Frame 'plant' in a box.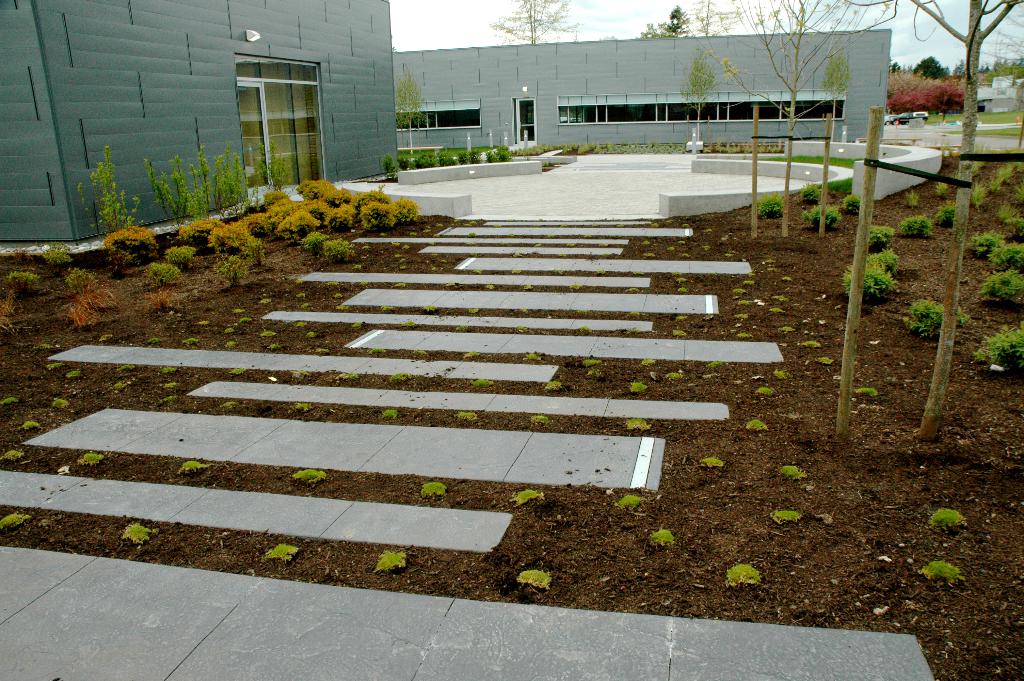
region(247, 146, 289, 199).
